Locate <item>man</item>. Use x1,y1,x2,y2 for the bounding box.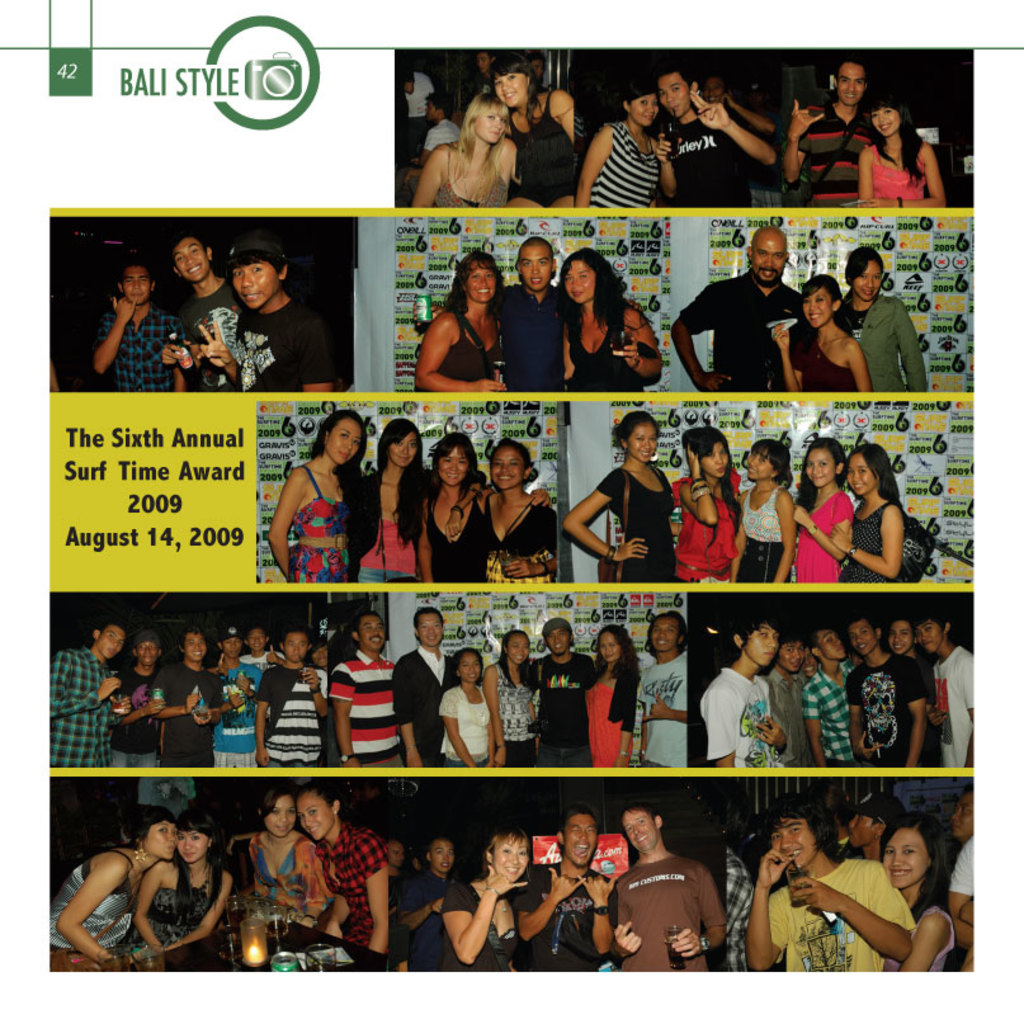
647,66,769,208.
